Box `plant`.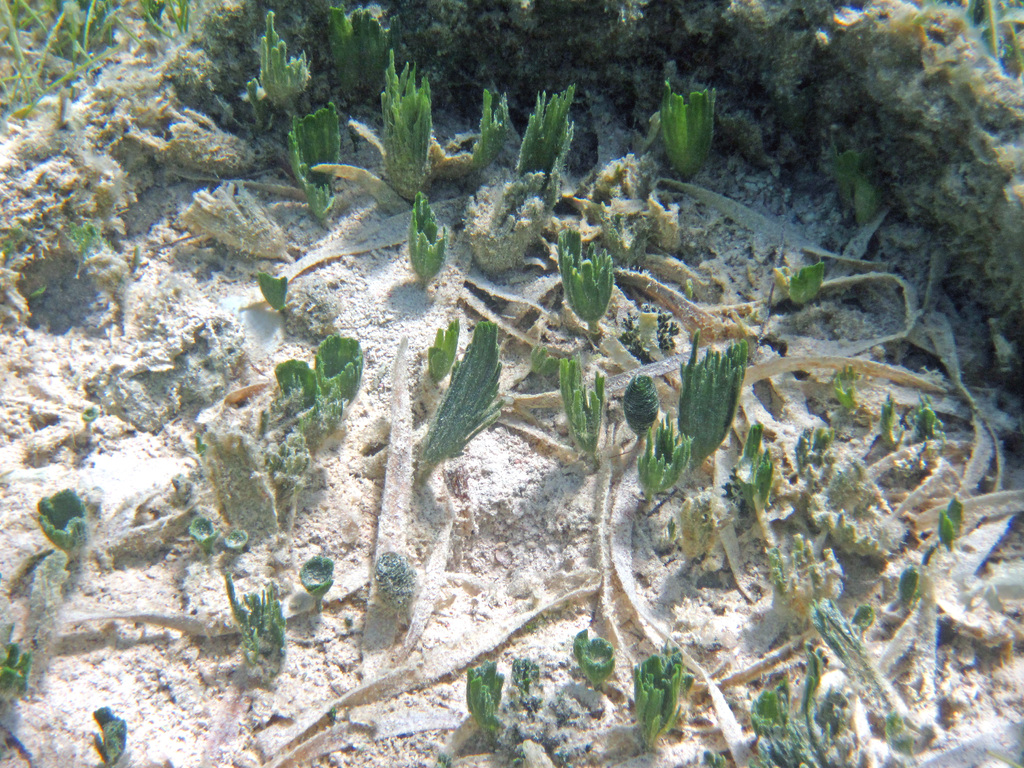
[left=550, top=351, right=611, bottom=458].
